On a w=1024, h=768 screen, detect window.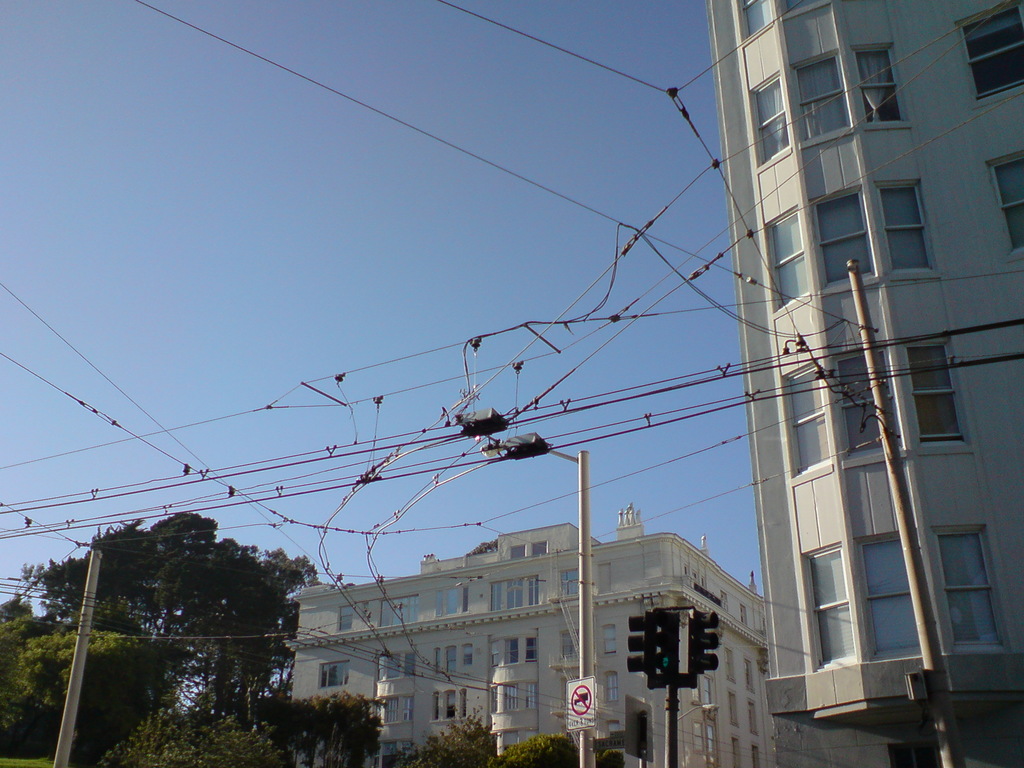
select_region(769, 211, 814, 308).
